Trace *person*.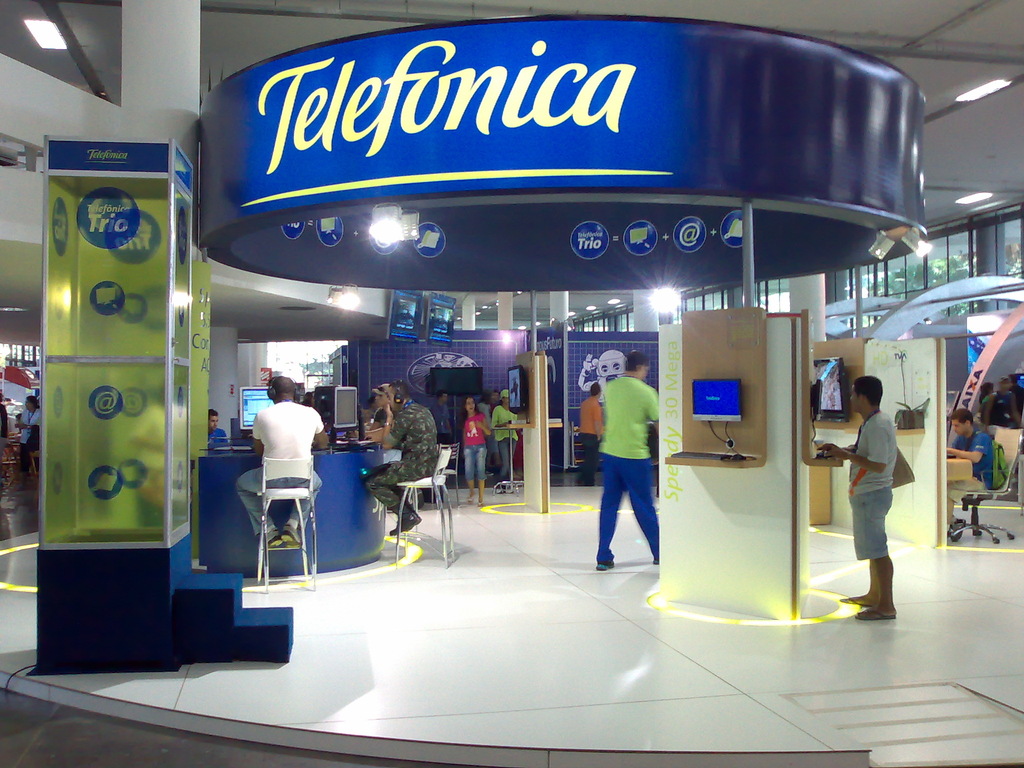
Traced to [x1=235, y1=377, x2=330, y2=547].
